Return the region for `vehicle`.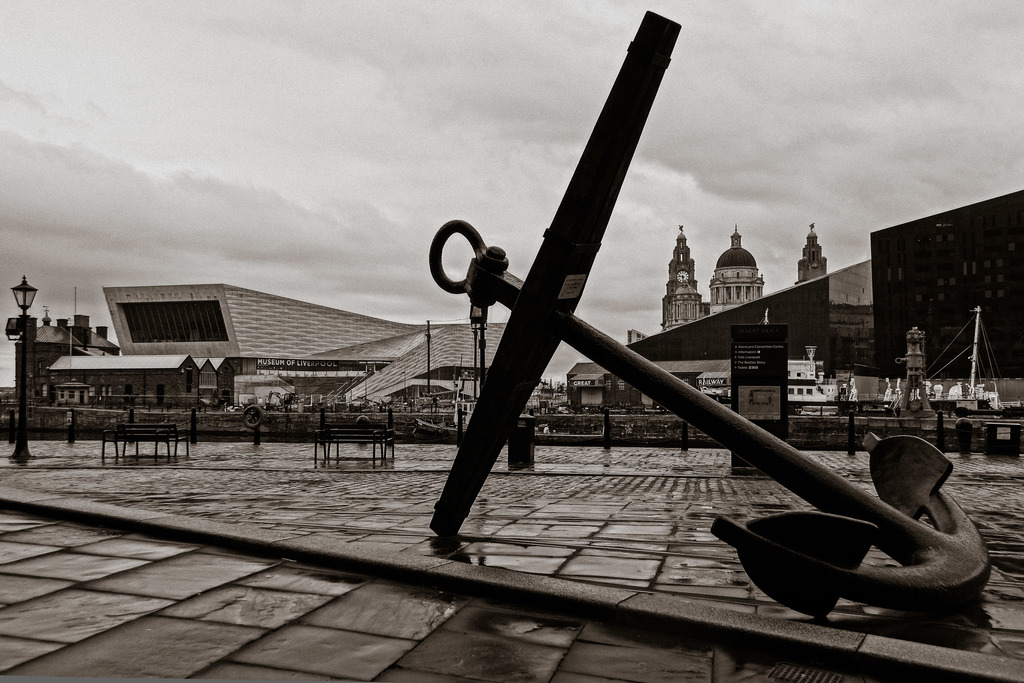
x1=756 y1=347 x2=845 y2=411.
